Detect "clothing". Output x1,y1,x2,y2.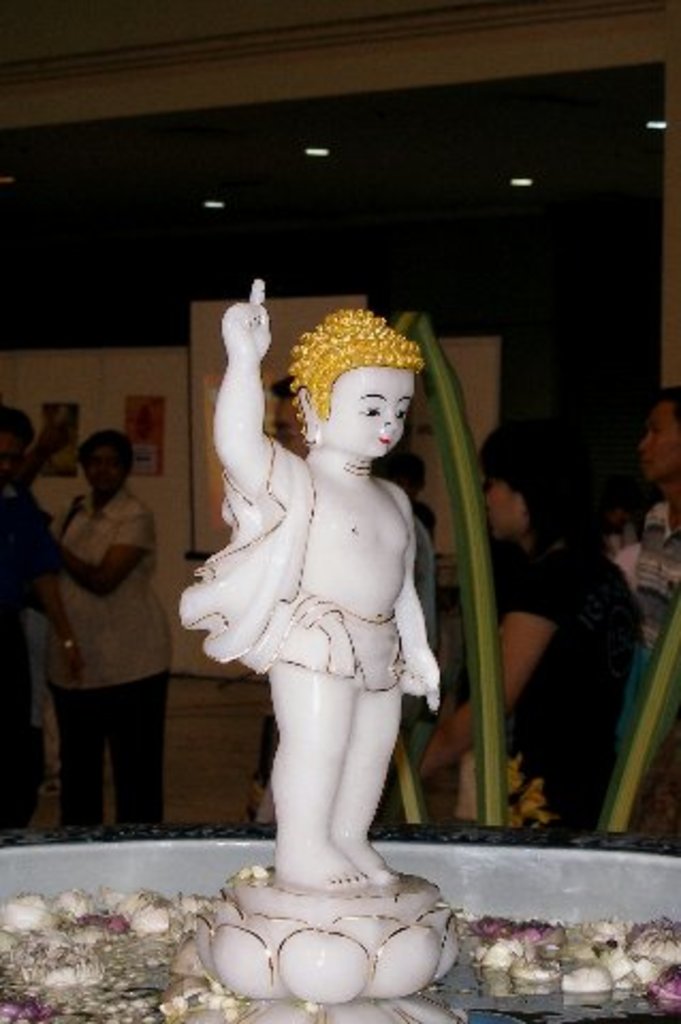
480,533,647,843.
